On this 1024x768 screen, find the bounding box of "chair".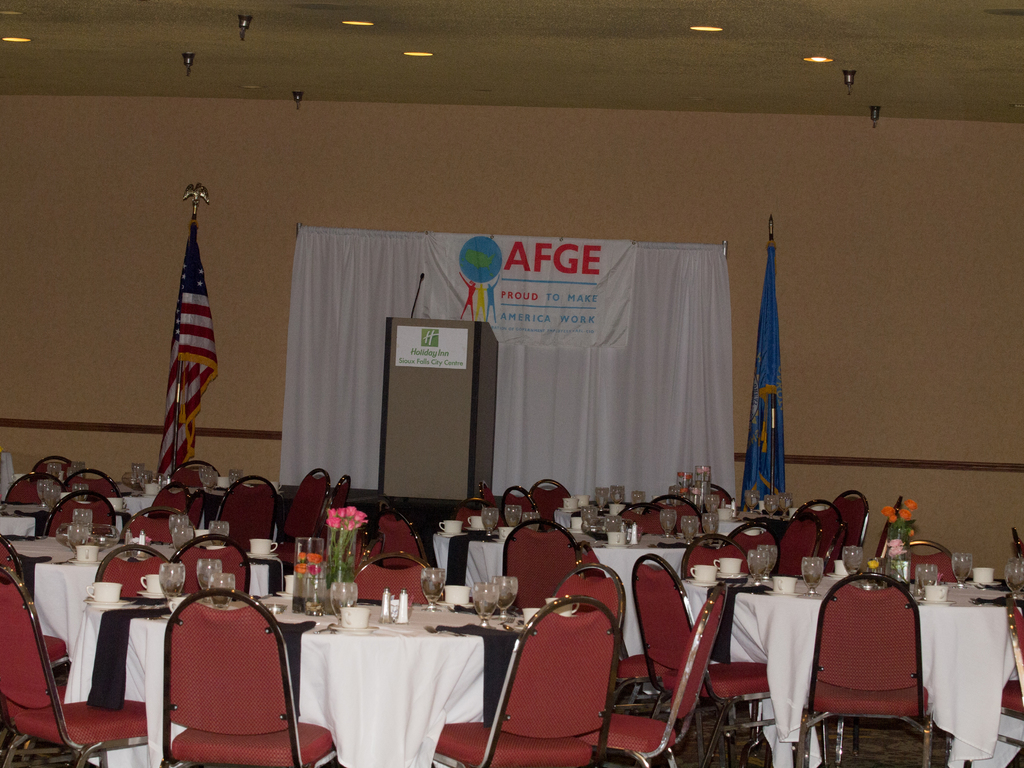
Bounding box: bbox=[505, 481, 534, 523].
